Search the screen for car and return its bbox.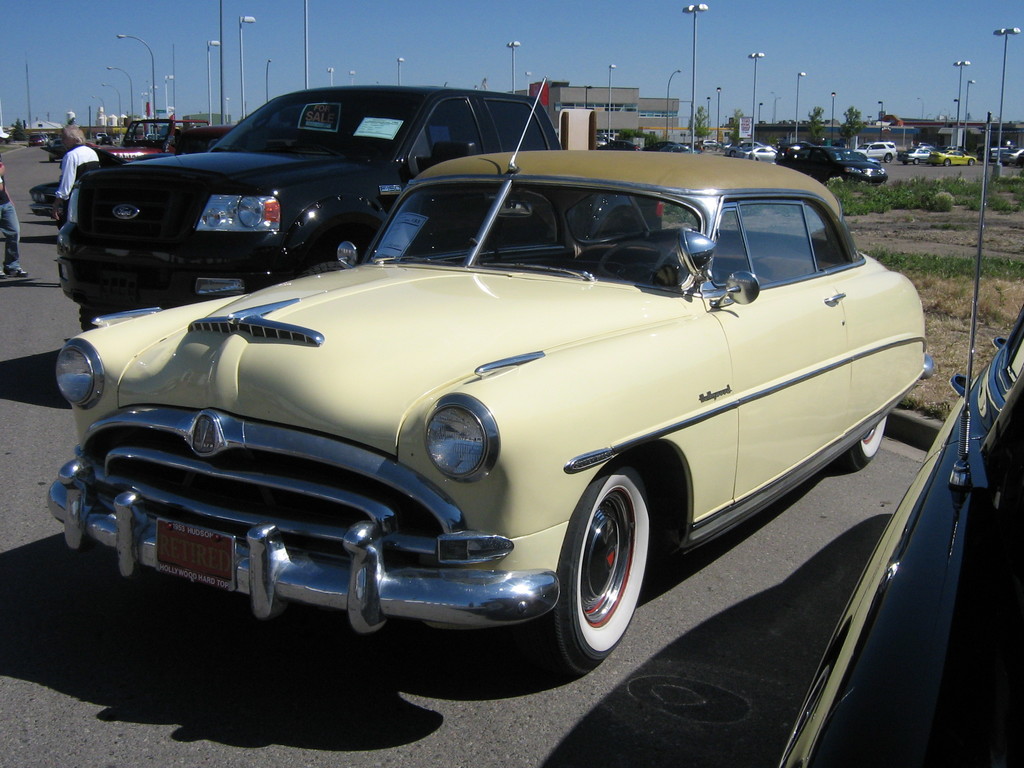
Found: (x1=600, y1=139, x2=640, y2=150).
